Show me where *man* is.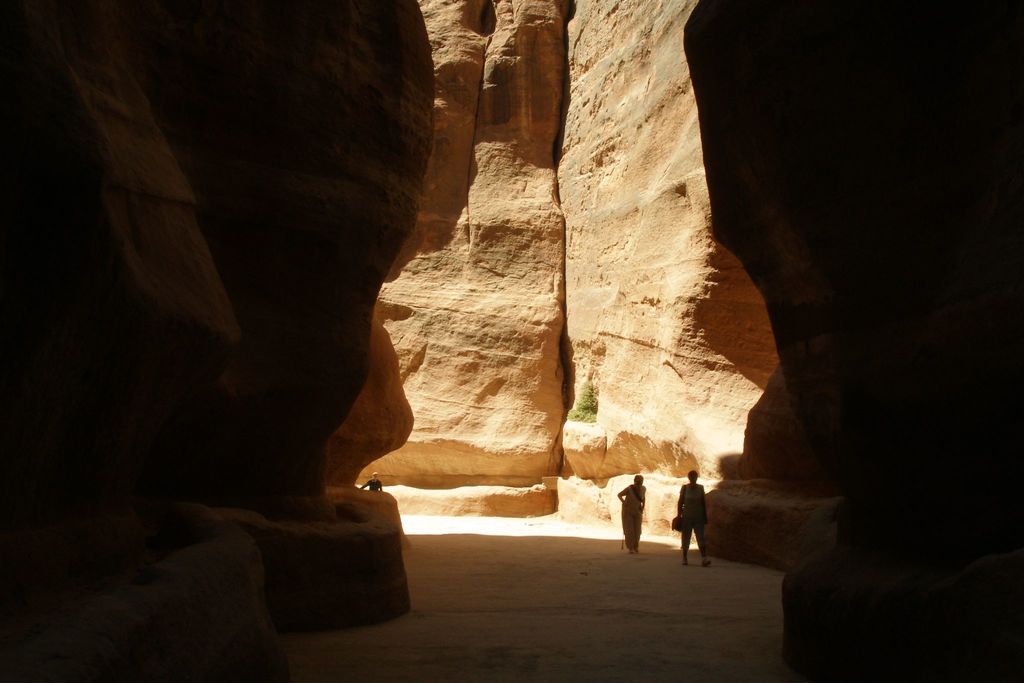
*man* is at pyautogui.locateOnScreen(619, 477, 643, 552).
